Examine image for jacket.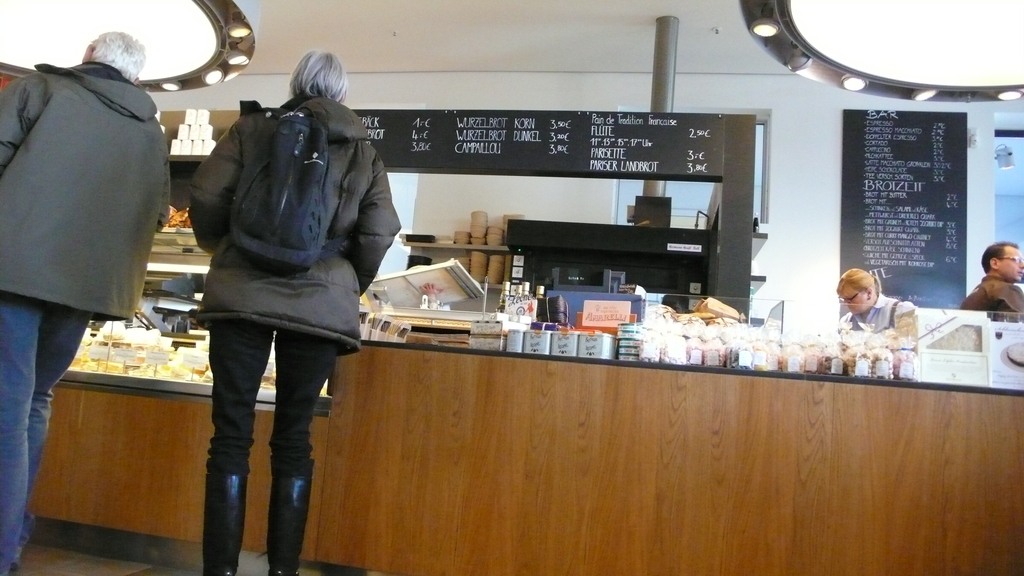
Examination result: region(0, 62, 173, 327).
